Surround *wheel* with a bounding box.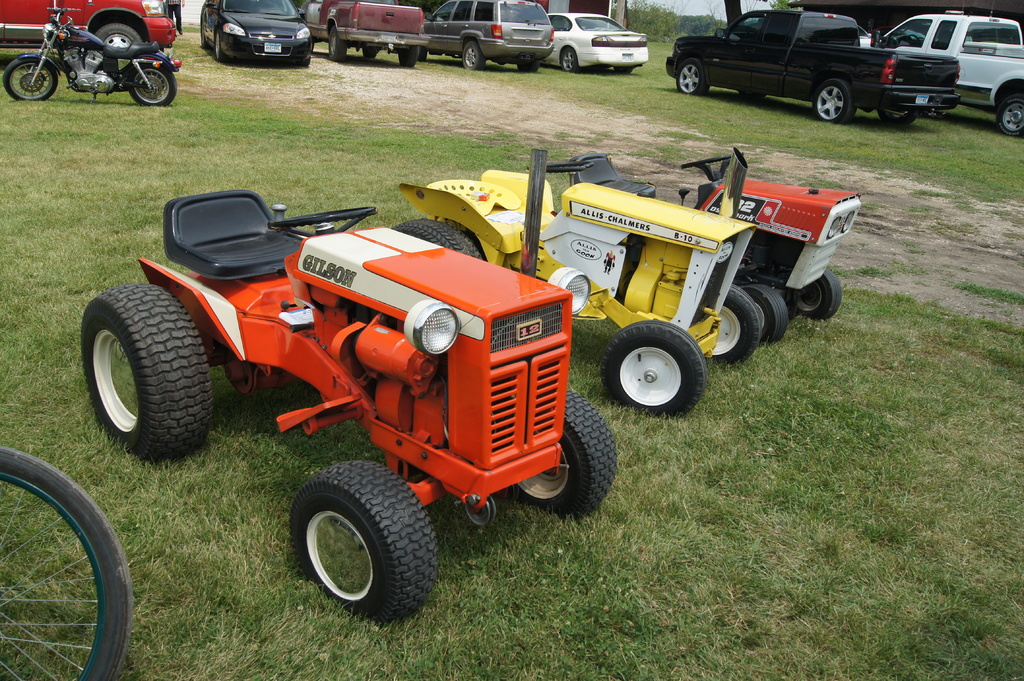
left=508, top=390, right=618, bottom=520.
